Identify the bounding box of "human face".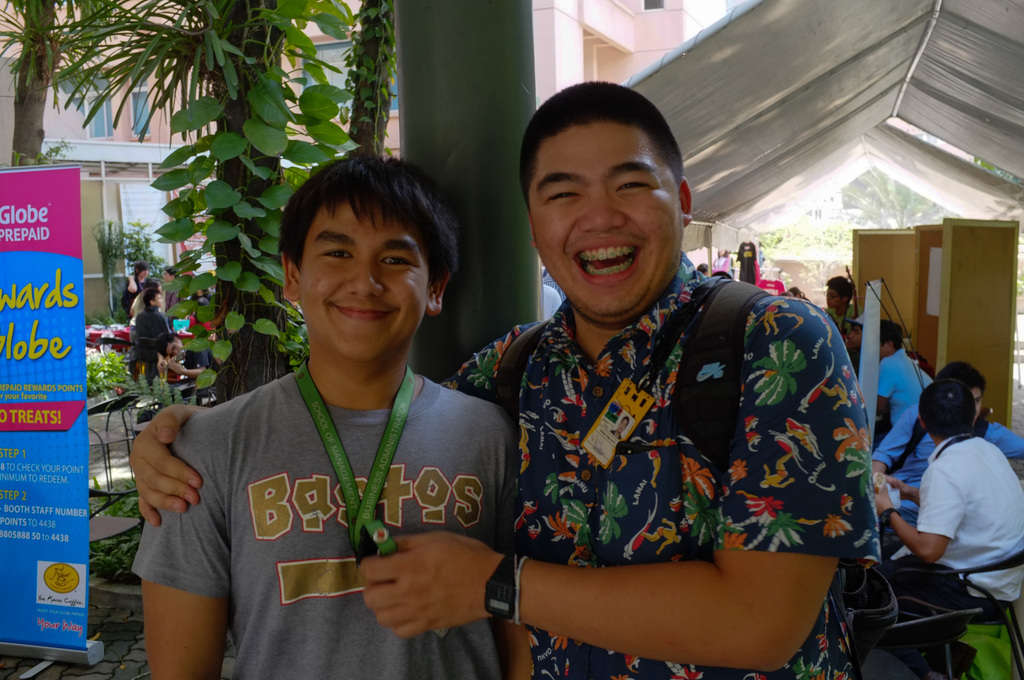
crop(845, 327, 862, 350).
